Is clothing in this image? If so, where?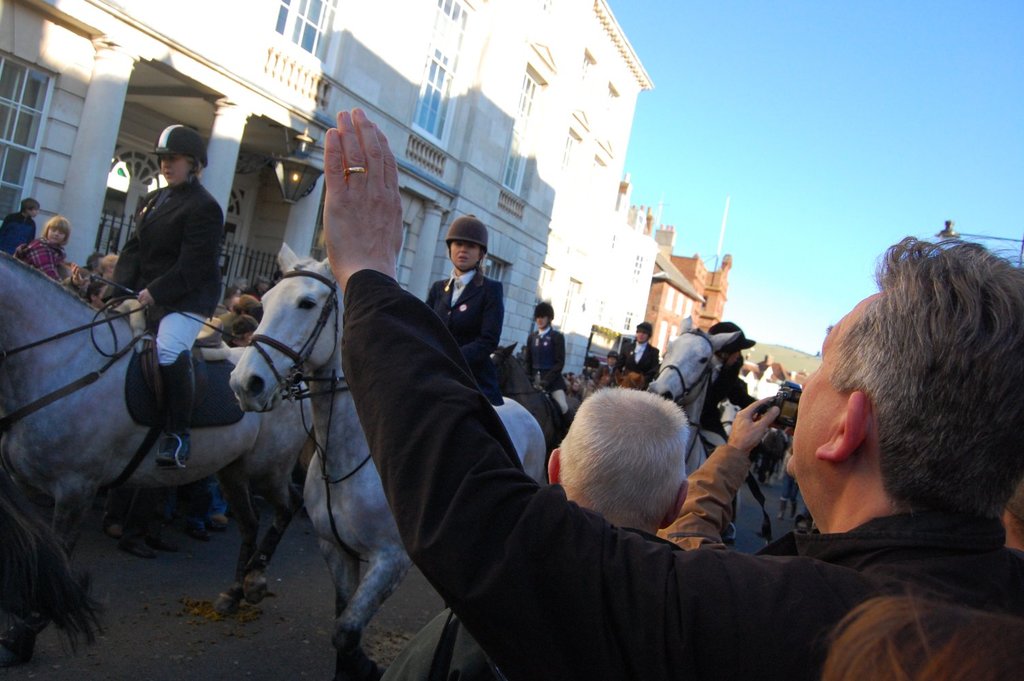
Yes, at [108,143,226,344].
